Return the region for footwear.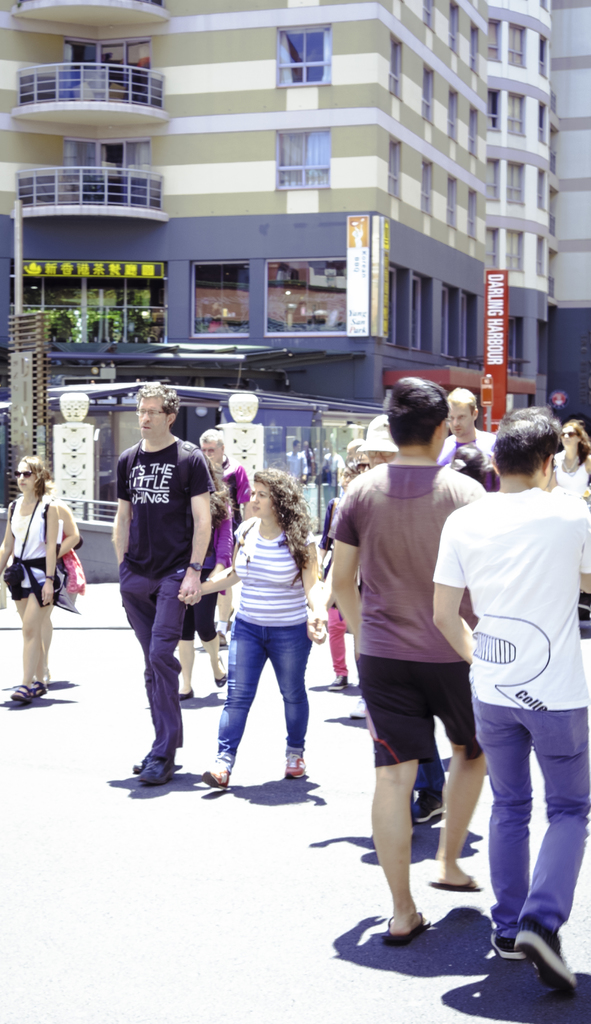
348,696,369,721.
